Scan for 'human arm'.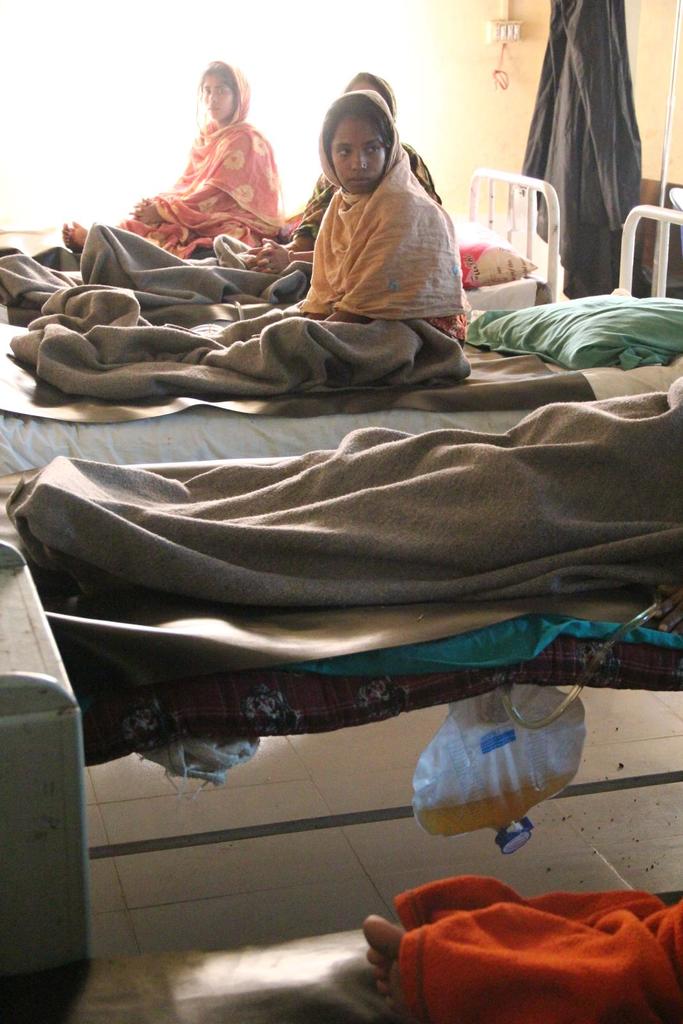
Scan result: bbox=(162, 152, 195, 205).
